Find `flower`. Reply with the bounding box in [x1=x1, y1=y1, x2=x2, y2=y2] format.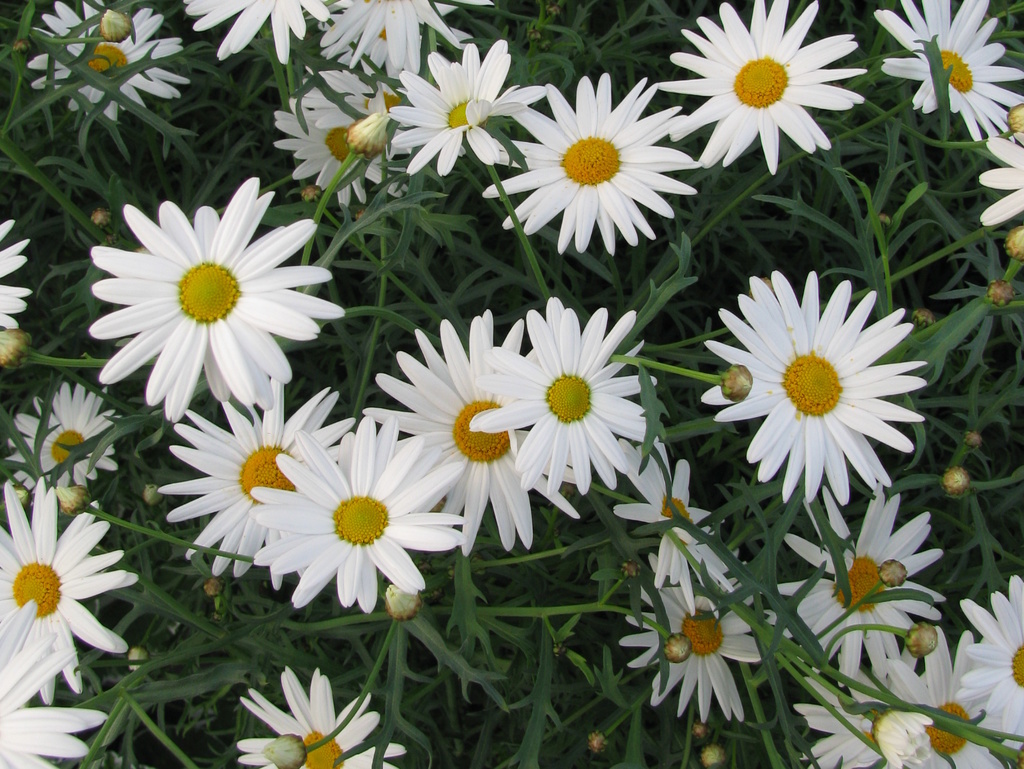
[x1=313, y1=0, x2=493, y2=88].
